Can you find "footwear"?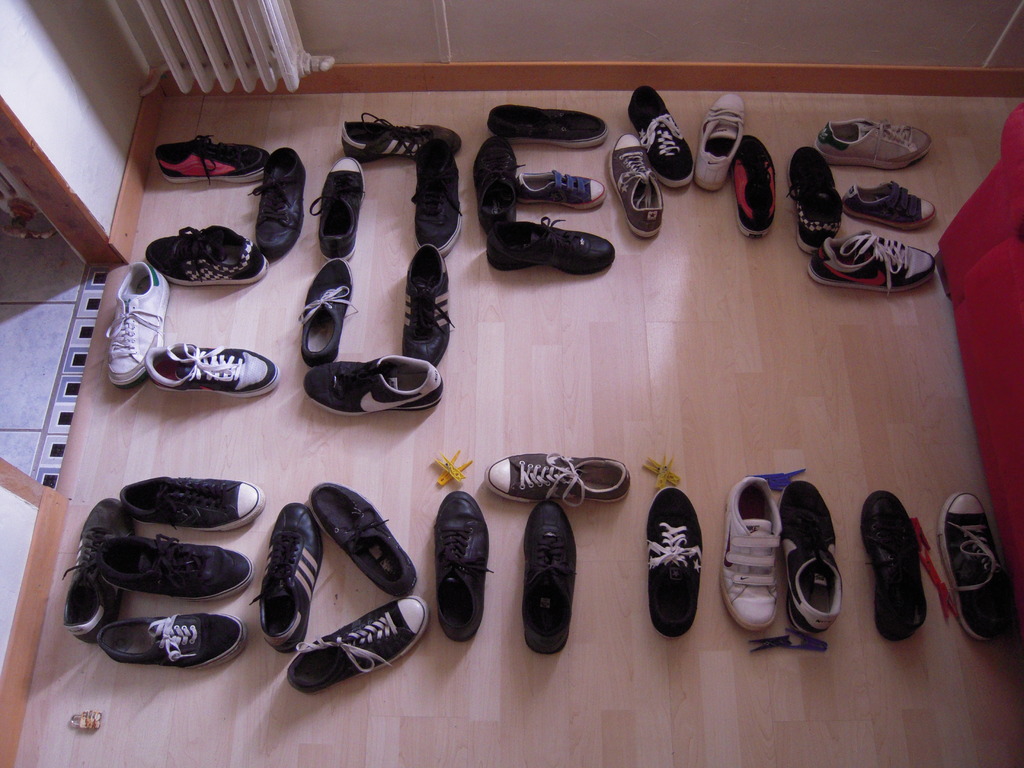
Yes, bounding box: l=334, t=109, r=461, b=161.
